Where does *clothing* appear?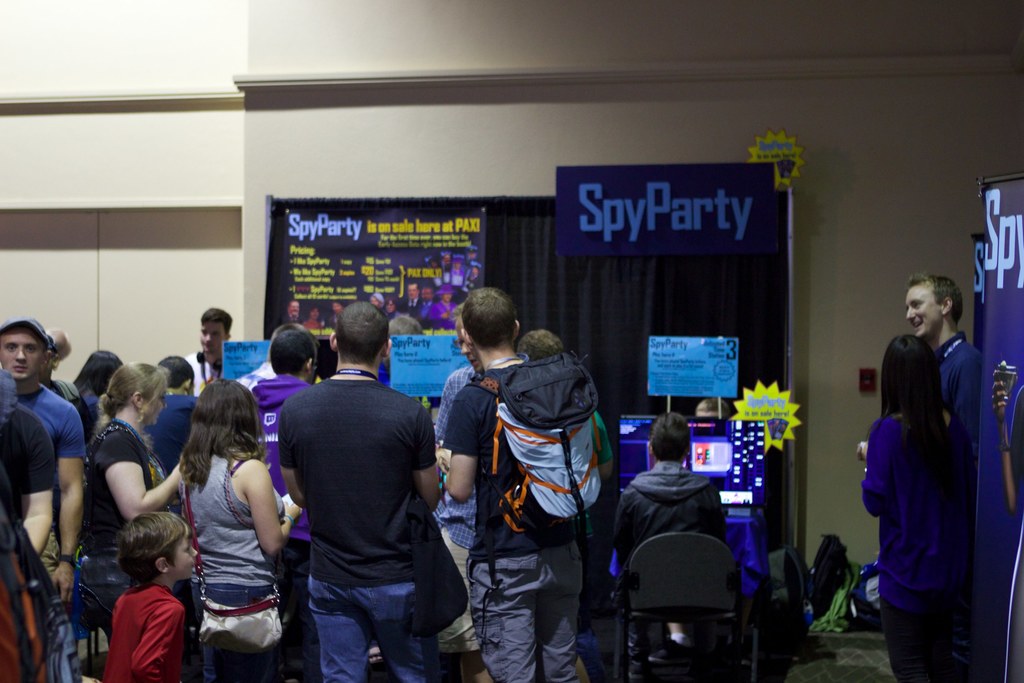
Appears at bbox=[862, 415, 950, 682].
